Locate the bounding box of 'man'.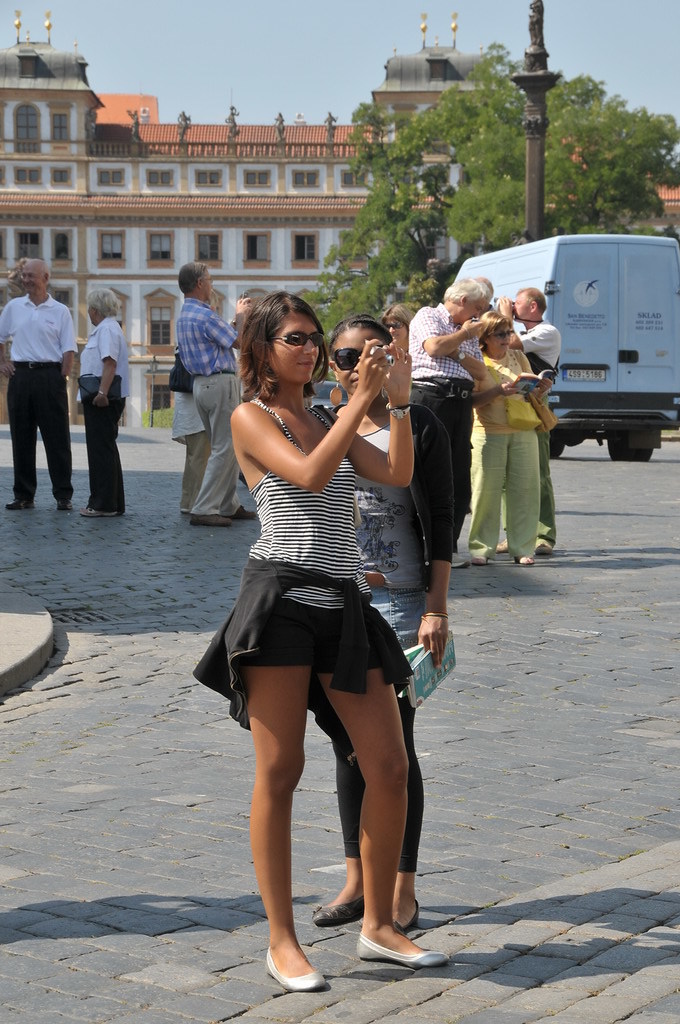
Bounding box: pyautogui.locateOnScreen(404, 275, 500, 571).
